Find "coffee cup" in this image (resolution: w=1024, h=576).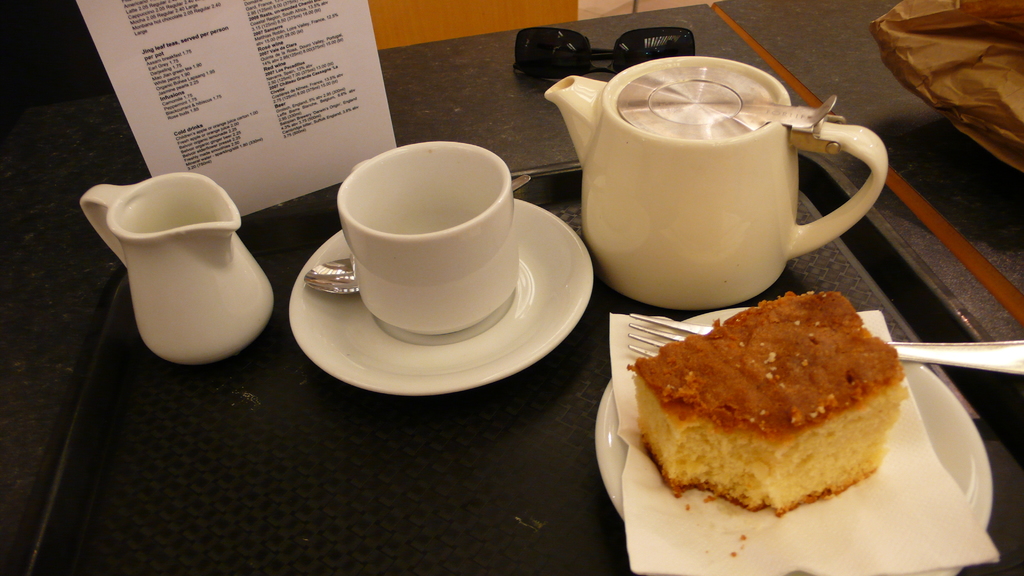
[left=335, top=140, right=521, bottom=338].
